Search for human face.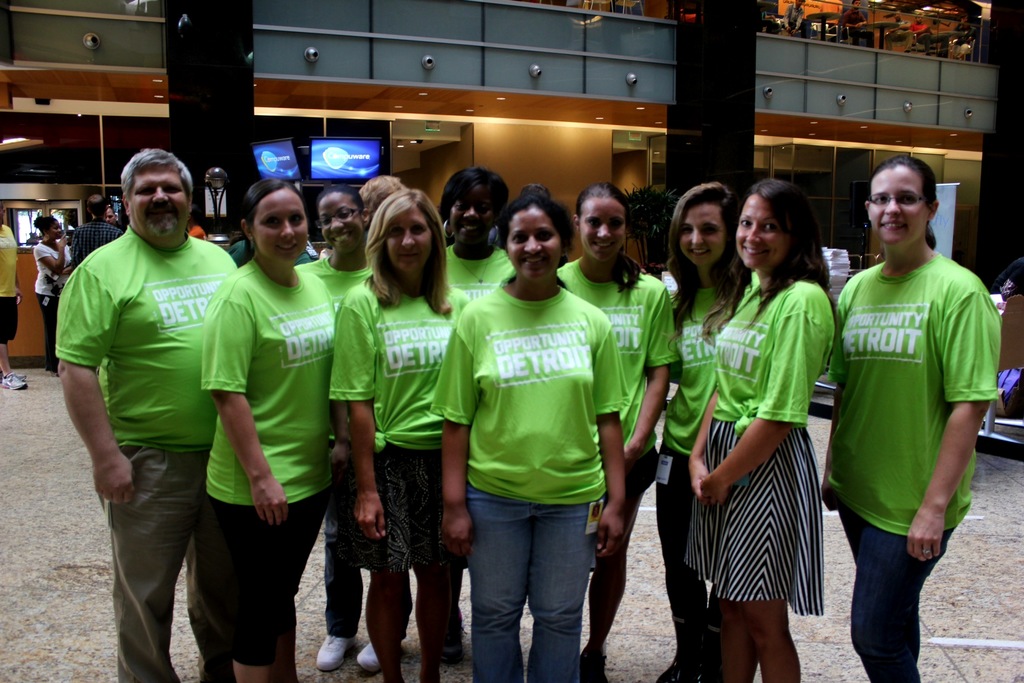
Found at [x1=511, y1=213, x2=562, y2=281].
